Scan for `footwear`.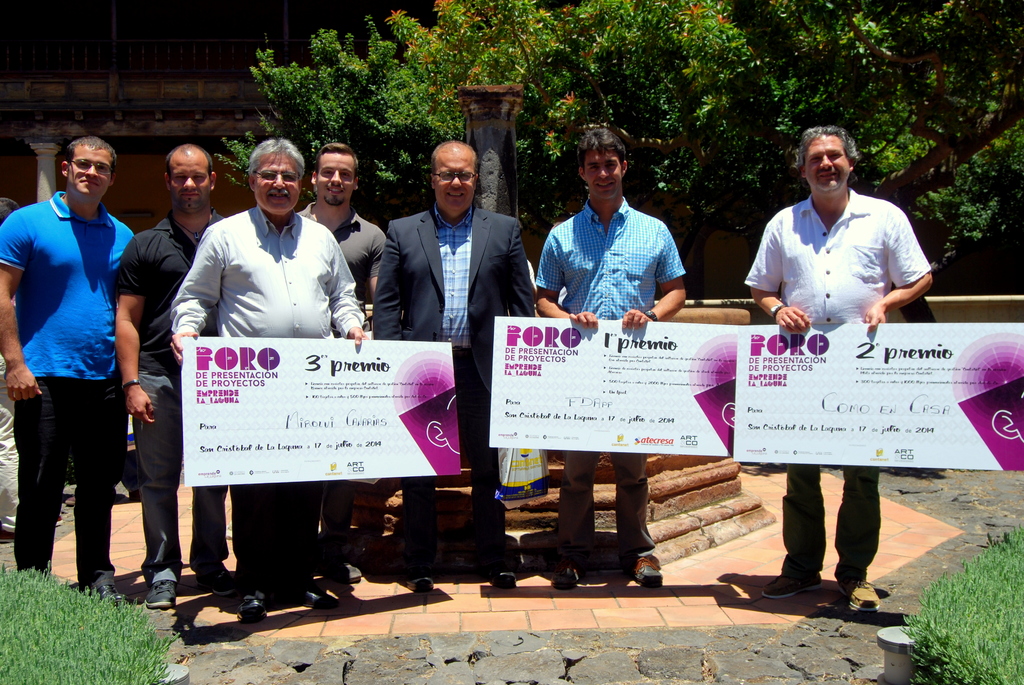
Scan result: 484:558:515:589.
